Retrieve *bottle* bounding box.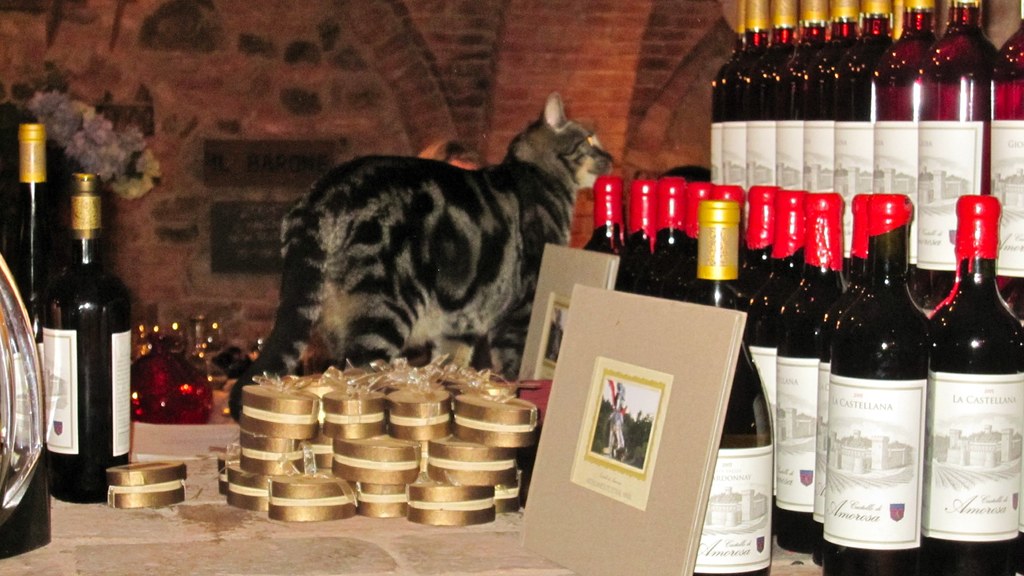
Bounding box: box(831, 0, 889, 292).
